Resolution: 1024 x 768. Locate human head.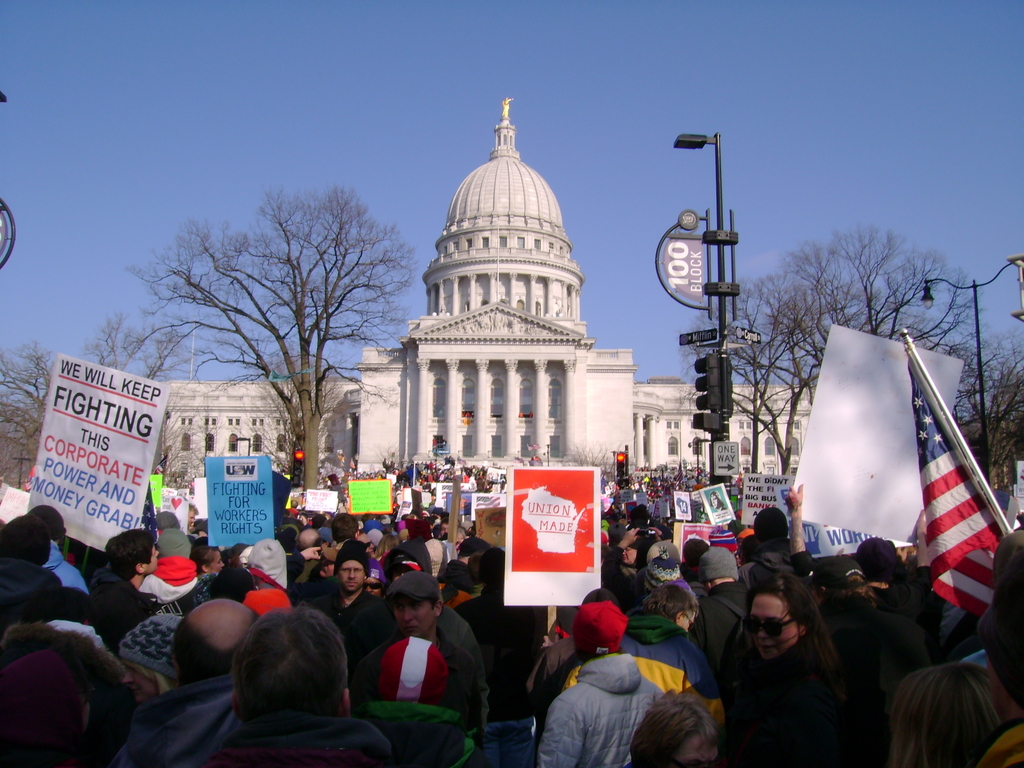
(left=154, top=559, right=204, bottom=586).
